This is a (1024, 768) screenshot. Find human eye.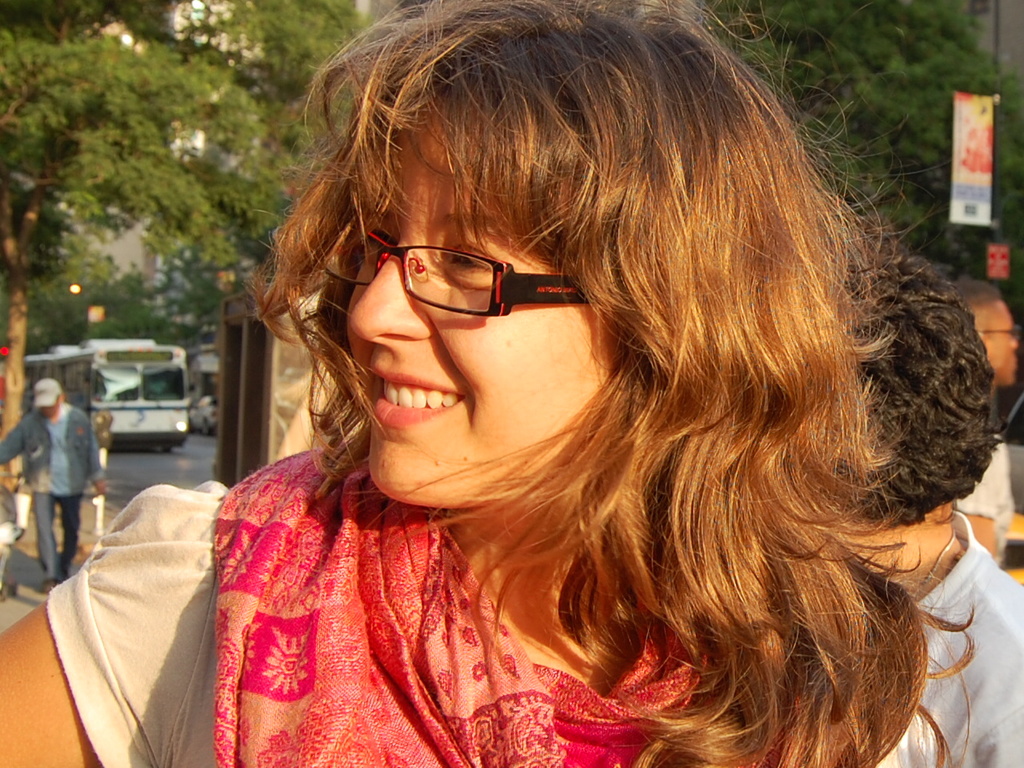
Bounding box: left=364, top=220, right=392, bottom=258.
